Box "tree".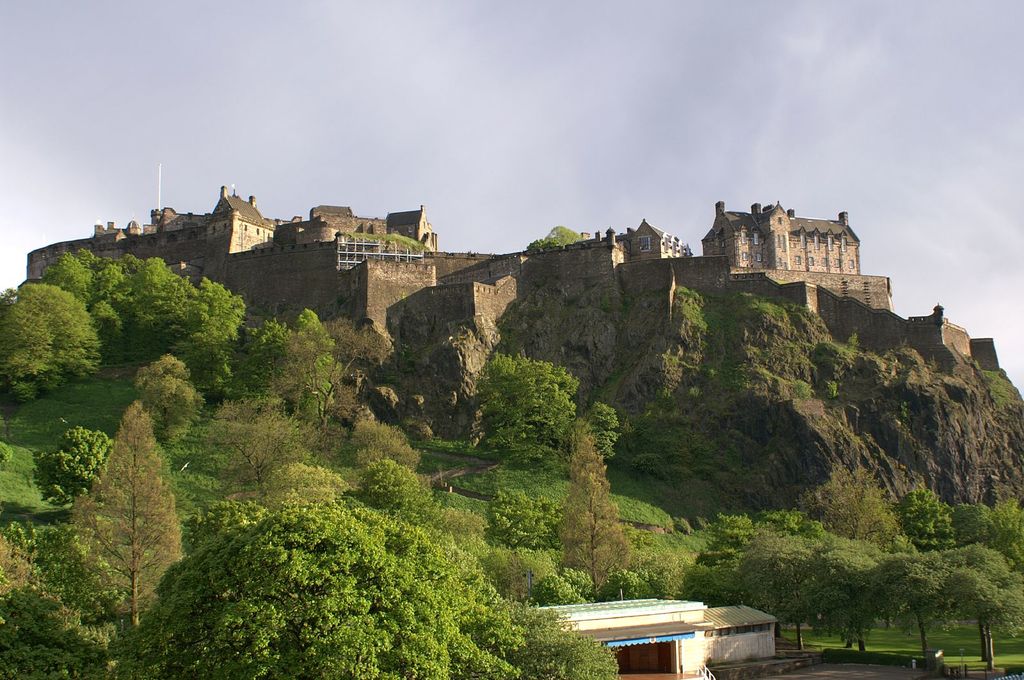
{"left": 488, "top": 480, "right": 555, "bottom": 550}.
